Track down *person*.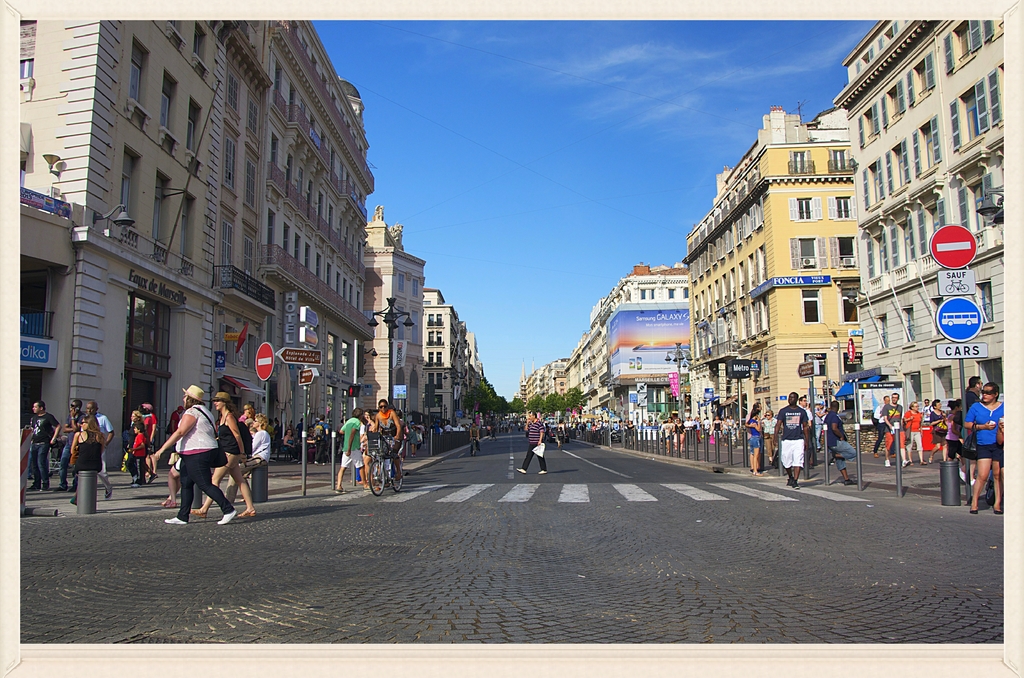
Tracked to {"left": 575, "top": 409, "right": 588, "bottom": 433}.
